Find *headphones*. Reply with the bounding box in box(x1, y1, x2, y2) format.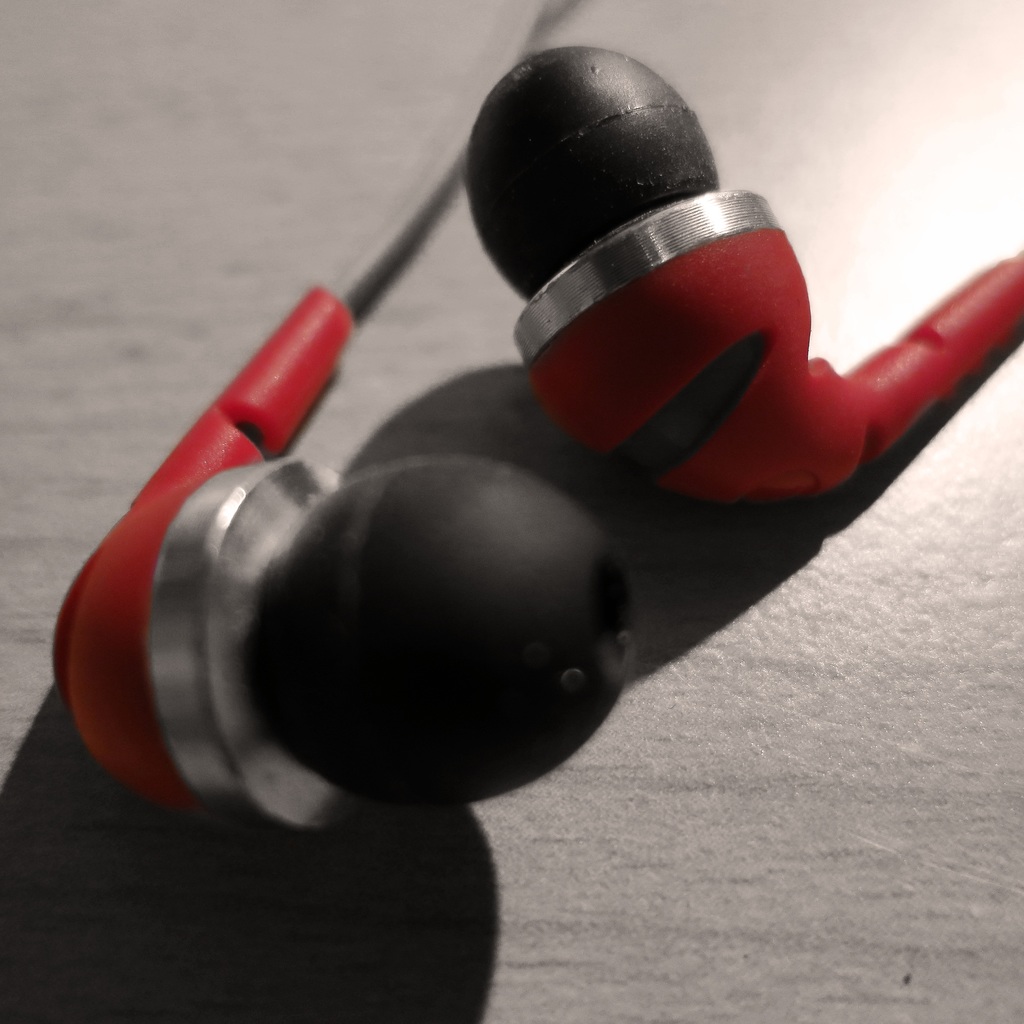
box(54, 0, 1023, 843).
